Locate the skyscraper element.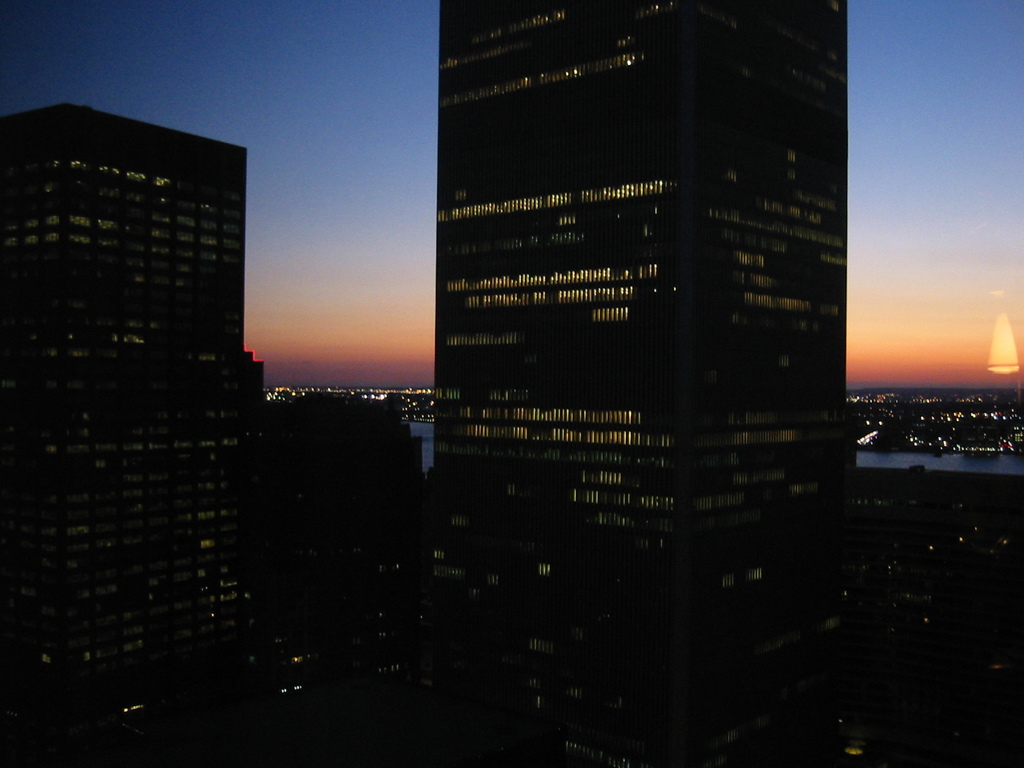
Element bbox: {"left": 35, "top": 66, "right": 271, "bottom": 676}.
